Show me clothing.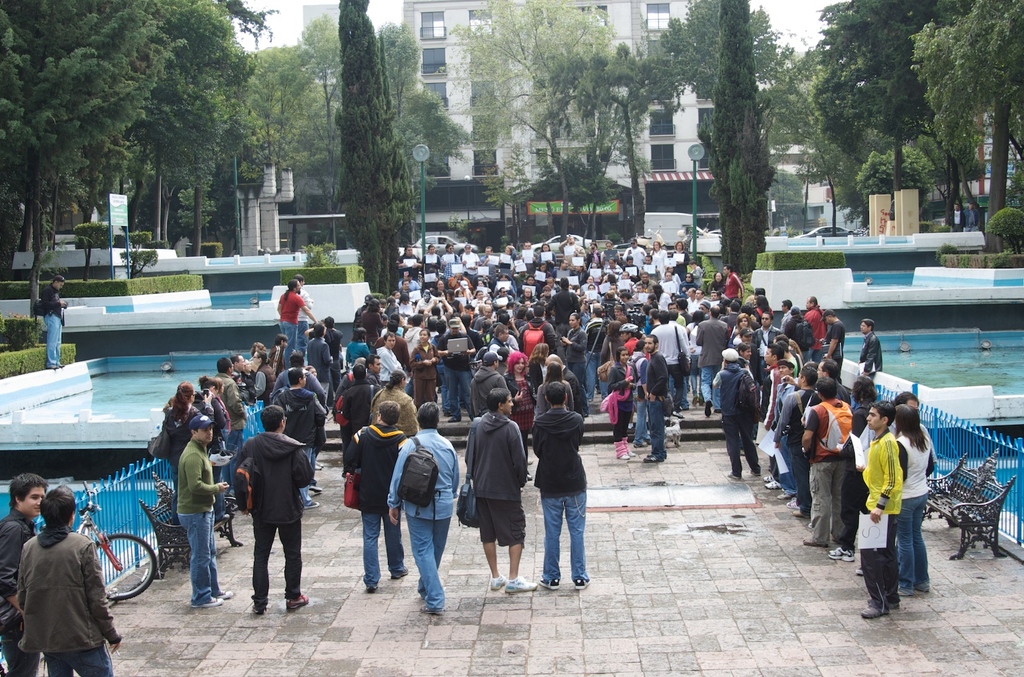
clothing is here: x1=220, y1=425, x2=314, y2=605.
